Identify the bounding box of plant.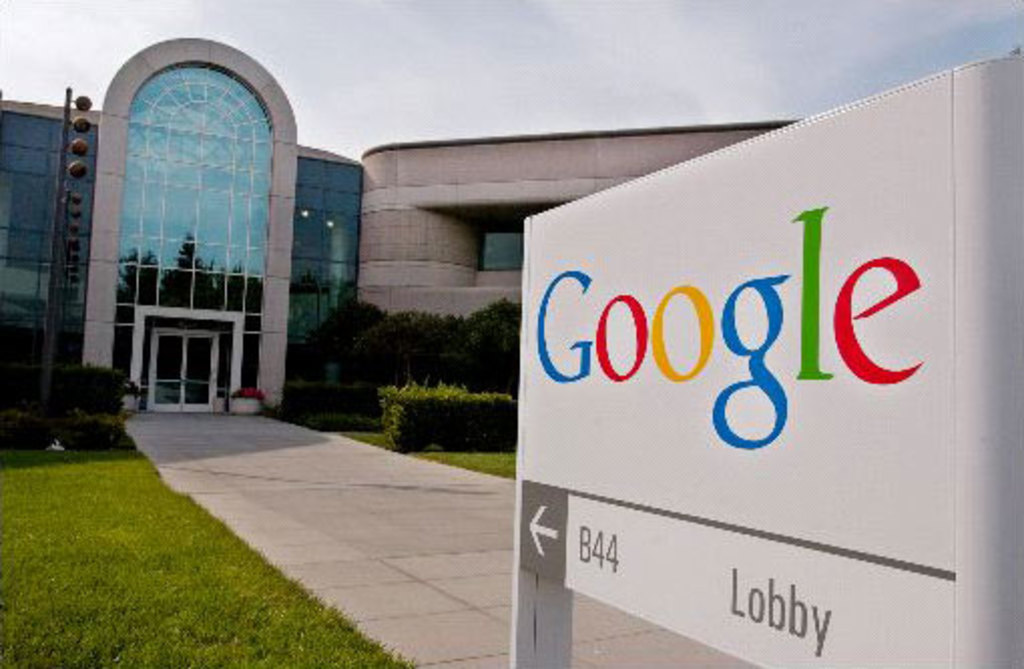
x1=0, y1=319, x2=420, y2=667.
